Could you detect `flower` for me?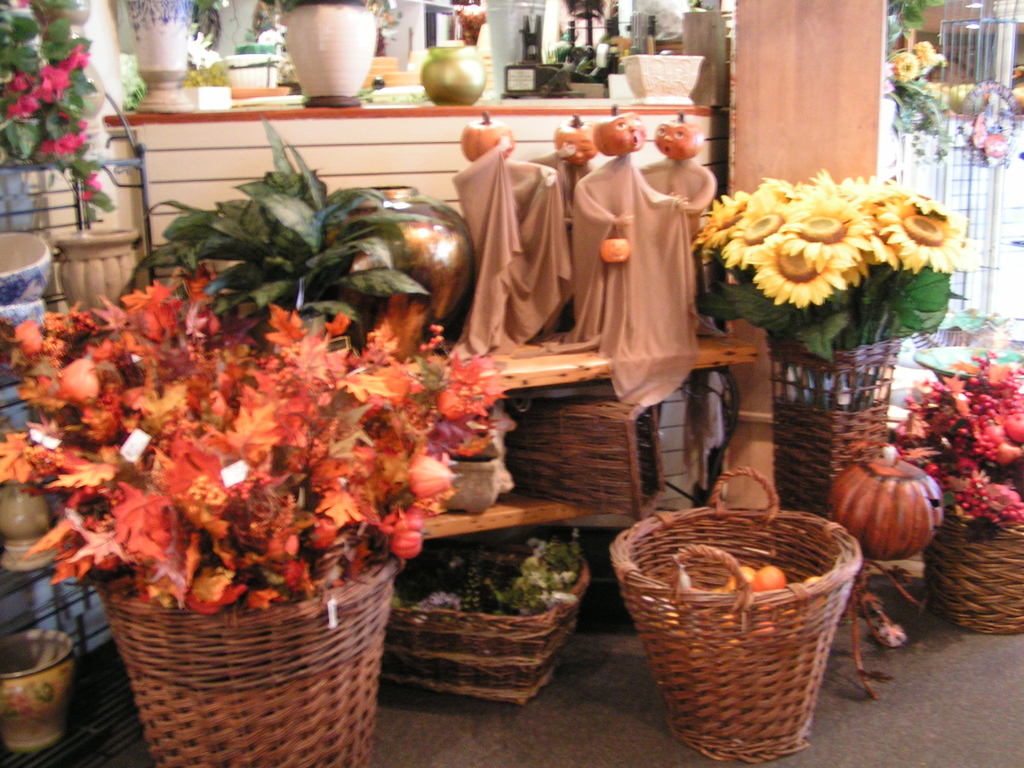
Detection result: left=81, top=172, right=102, bottom=198.
